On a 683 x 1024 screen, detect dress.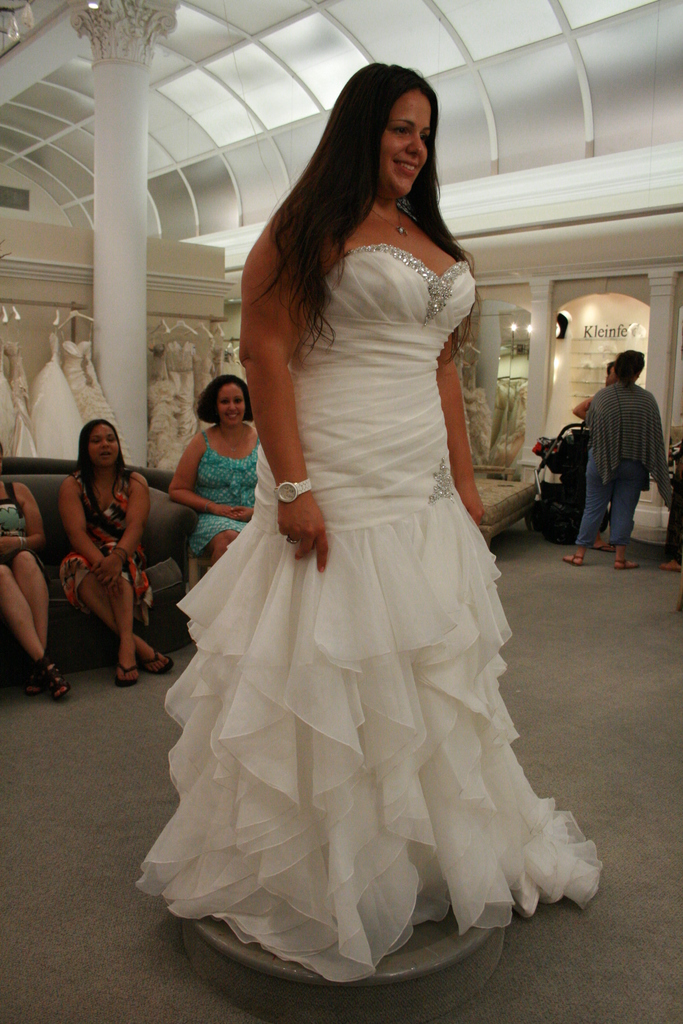
(left=55, top=473, right=152, bottom=630).
